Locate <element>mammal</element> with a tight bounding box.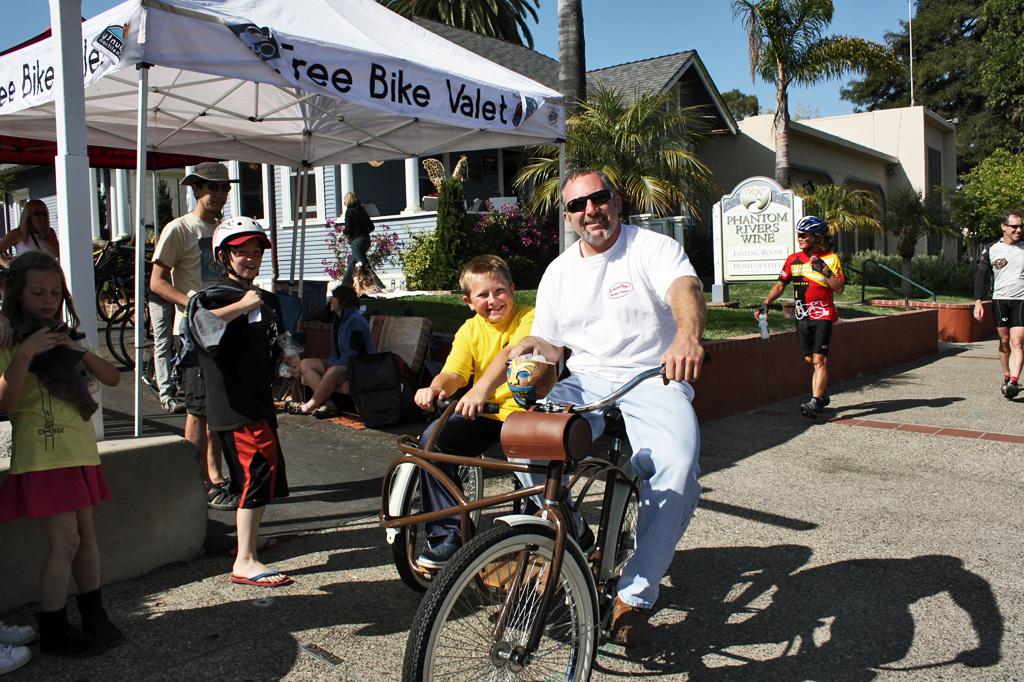
bbox=(0, 201, 62, 273).
